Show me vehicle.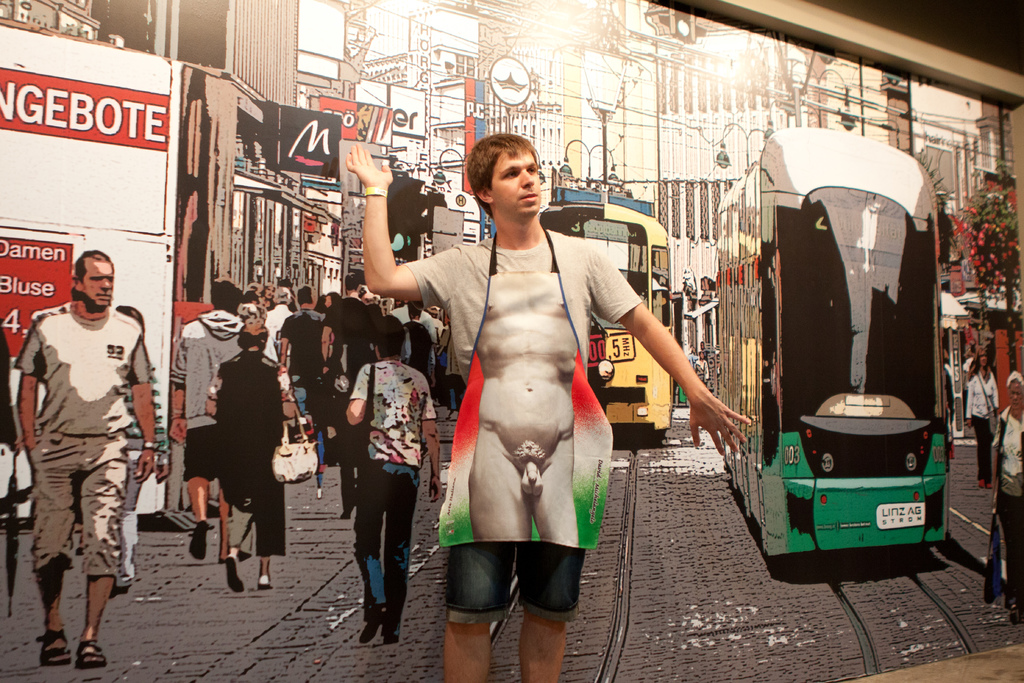
vehicle is here: [left=538, top=190, right=684, bottom=434].
